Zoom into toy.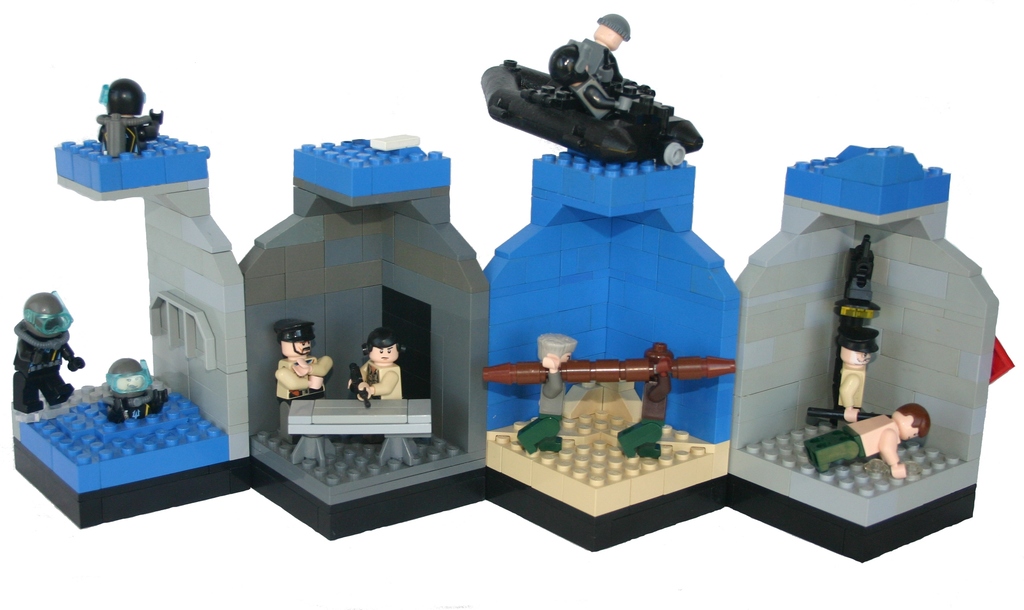
Zoom target: 560:13:630:115.
